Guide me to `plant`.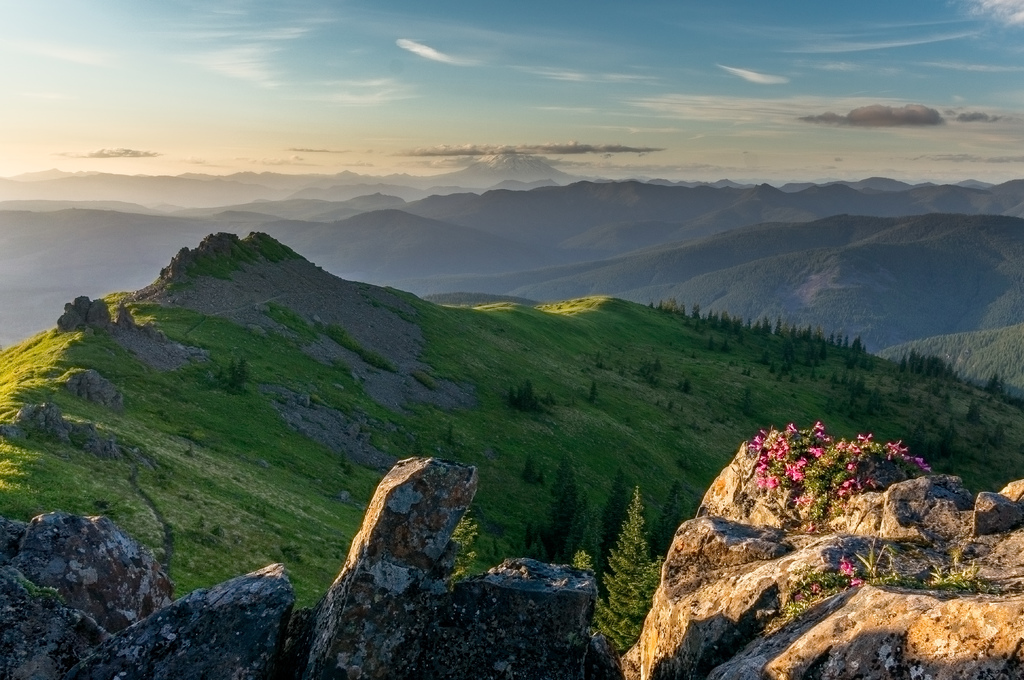
Guidance: pyautogui.locateOnScreen(19, 576, 69, 610).
